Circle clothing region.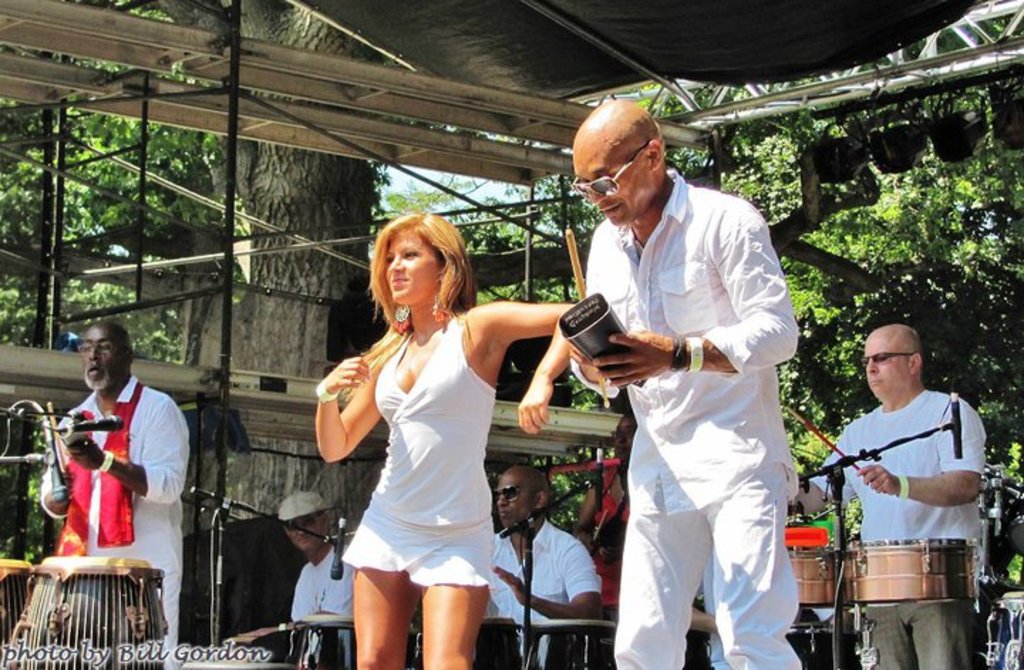
Region: 481, 511, 603, 669.
